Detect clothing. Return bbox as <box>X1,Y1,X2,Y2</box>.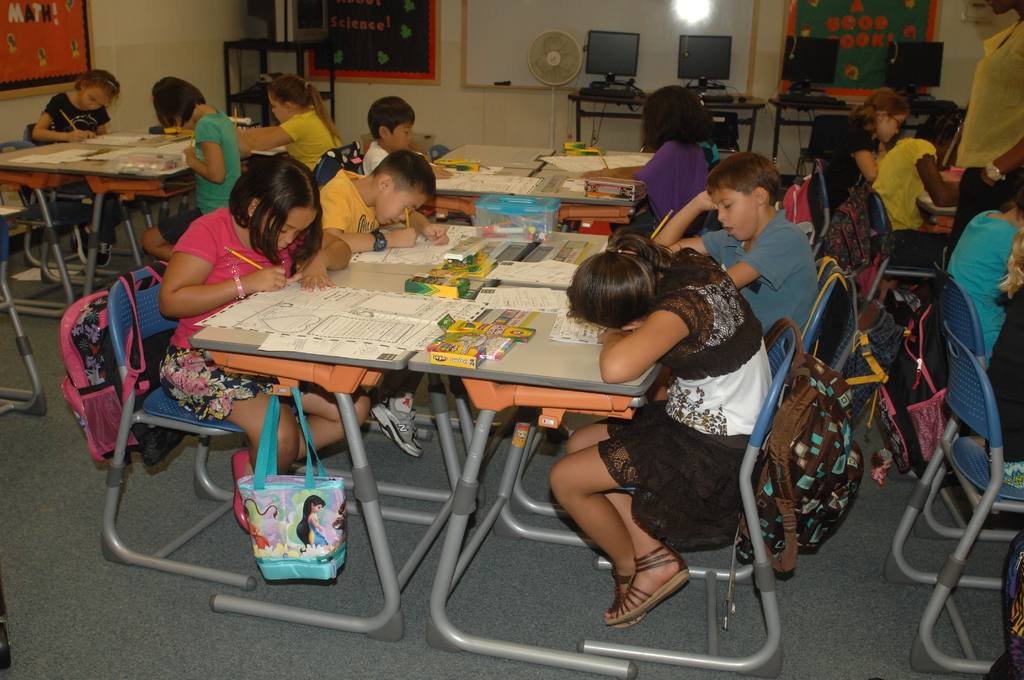
<box>946,206,1011,360</box>.
